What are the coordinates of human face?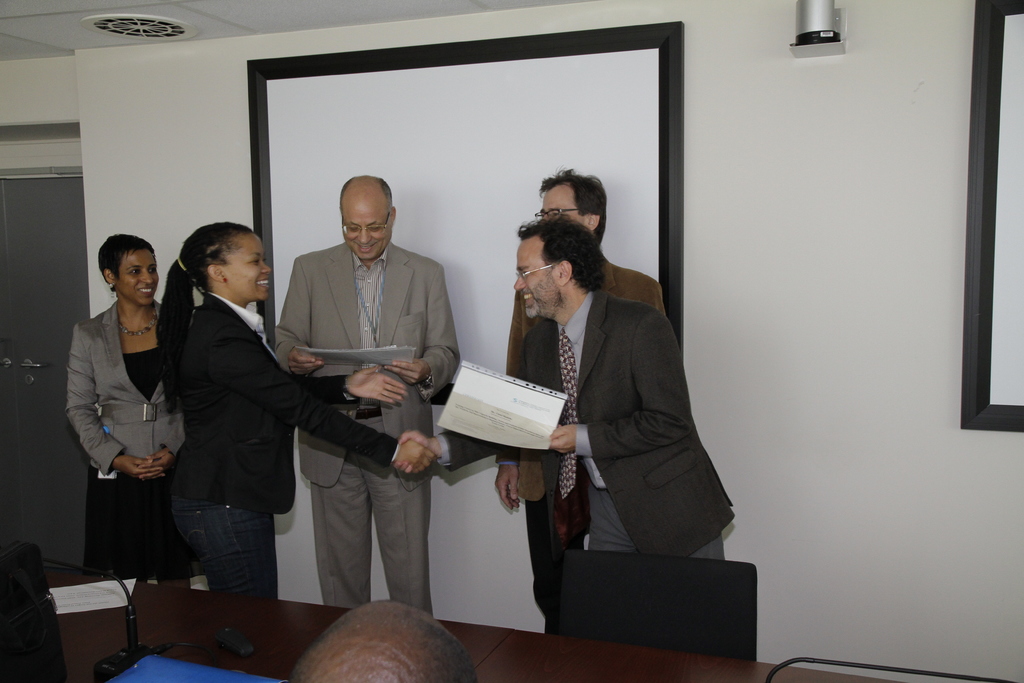
bbox(514, 238, 556, 318).
